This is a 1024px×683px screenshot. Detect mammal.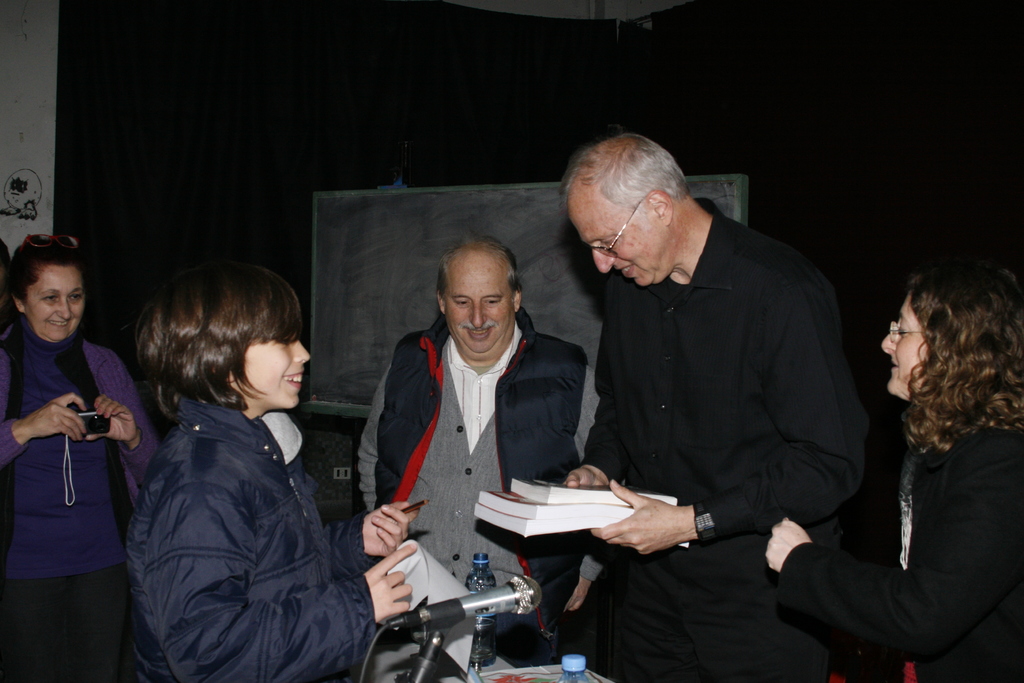
region(360, 232, 593, 671).
